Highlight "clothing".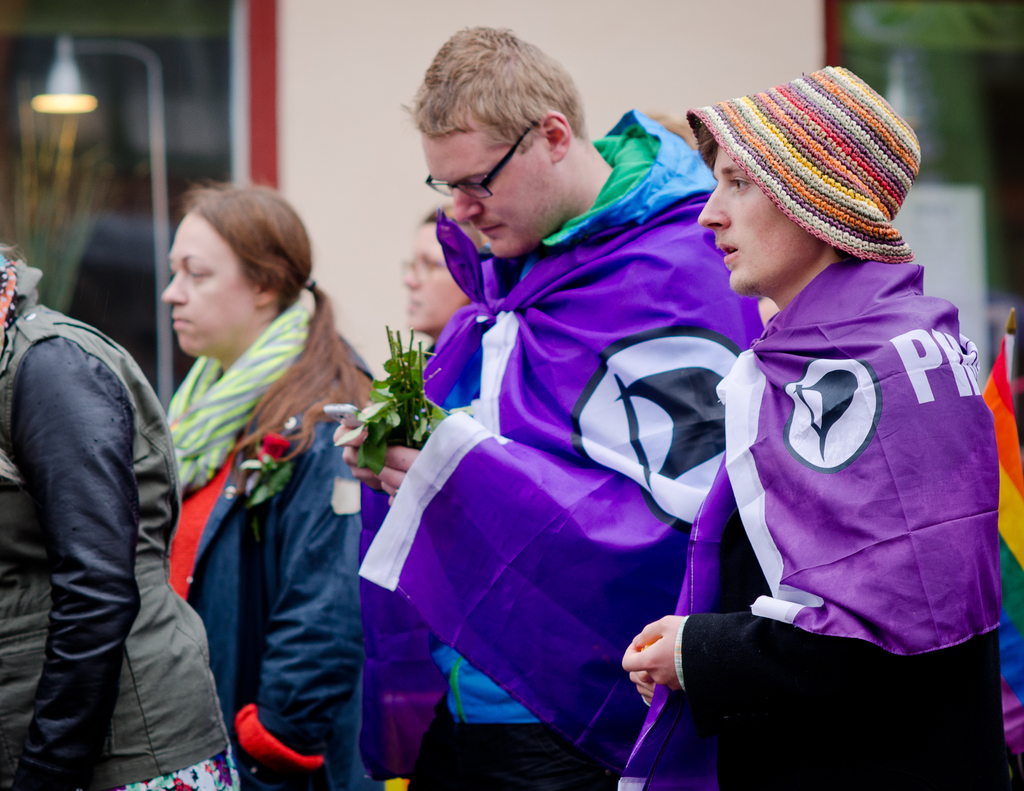
Highlighted region: pyautogui.locateOnScreen(0, 262, 239, 790).
